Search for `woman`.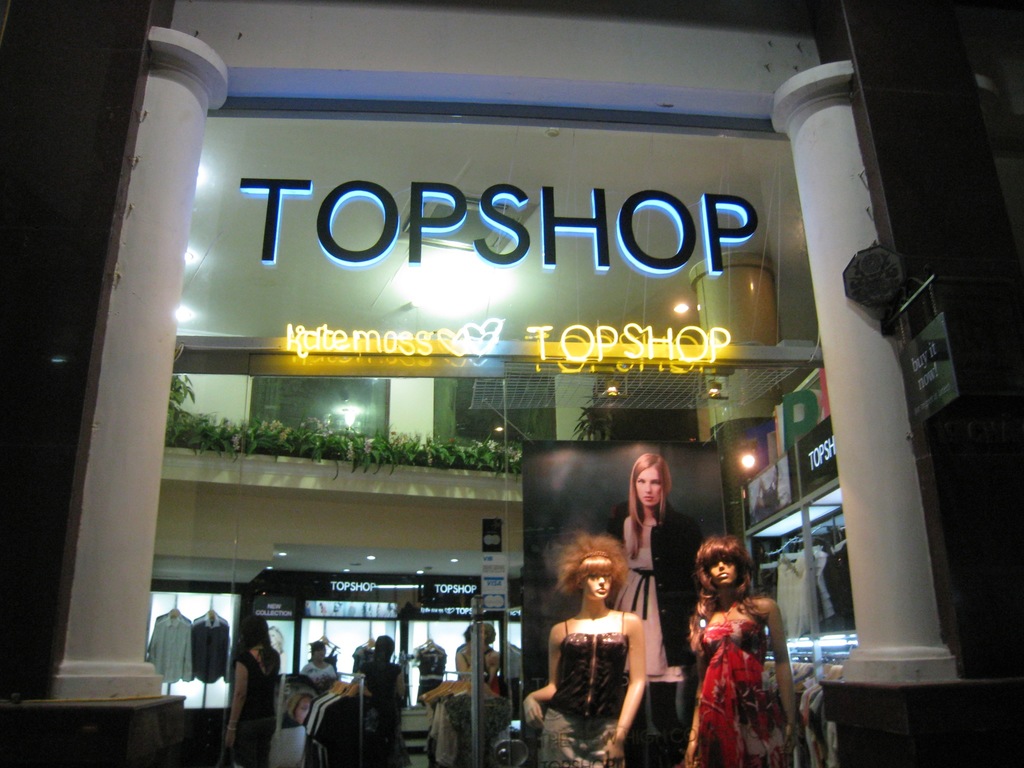
Found at 299,639,339,682.
